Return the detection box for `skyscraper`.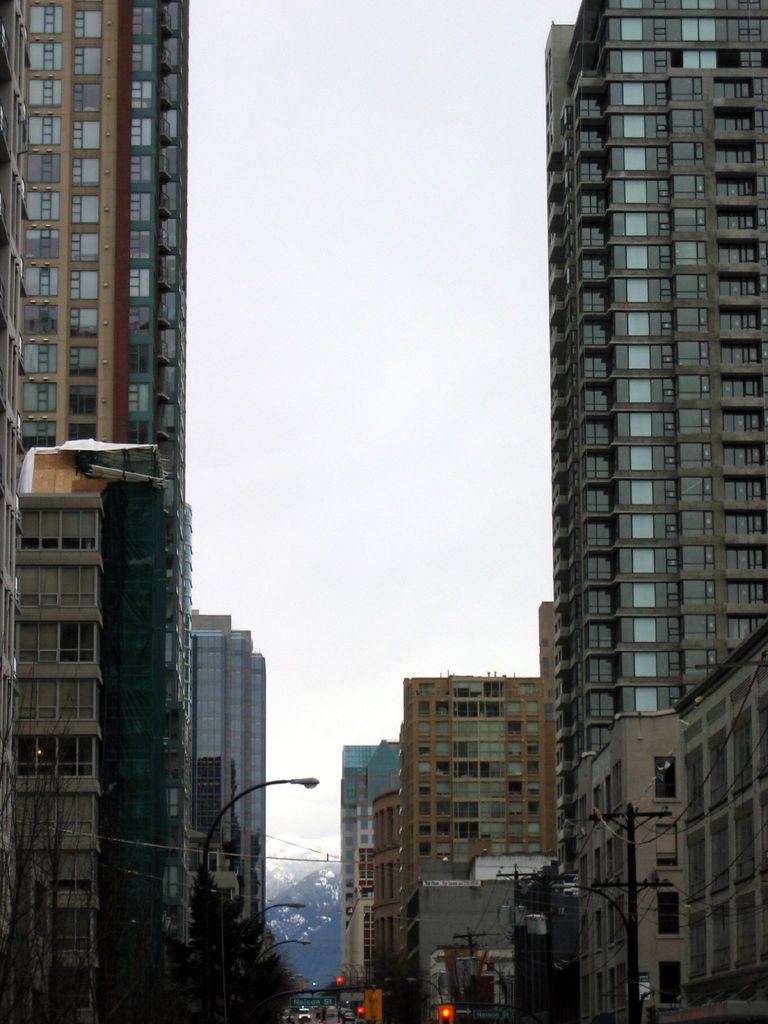
(178,596,271,974).
